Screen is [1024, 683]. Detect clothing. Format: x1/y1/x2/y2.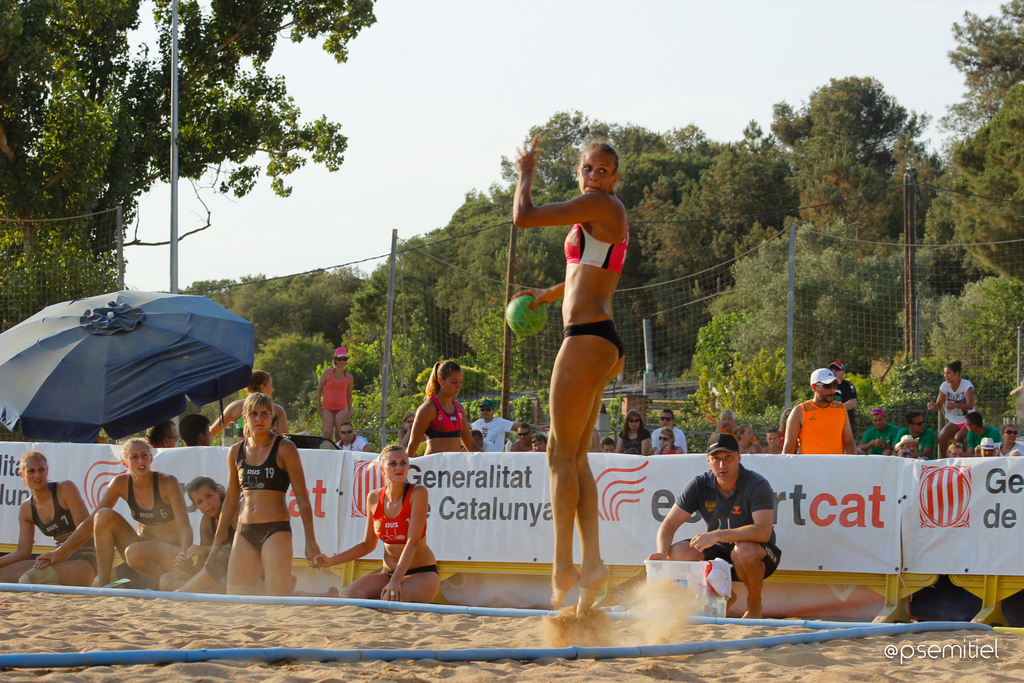
676/458/798/601.
